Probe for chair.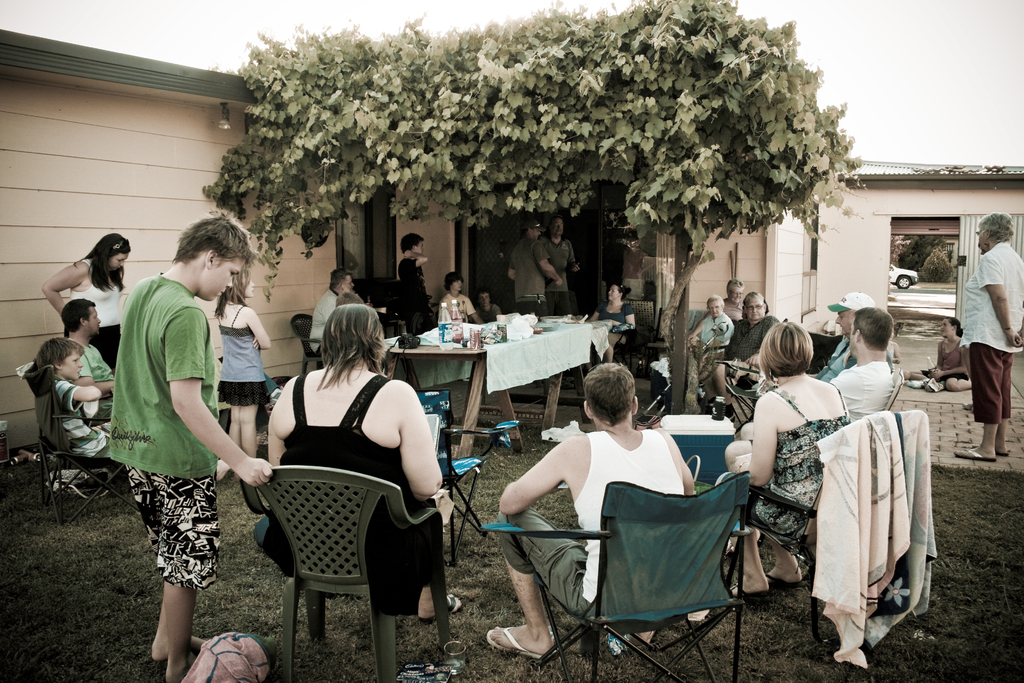
Probe result: BBox(885, 365, 902, 411).
